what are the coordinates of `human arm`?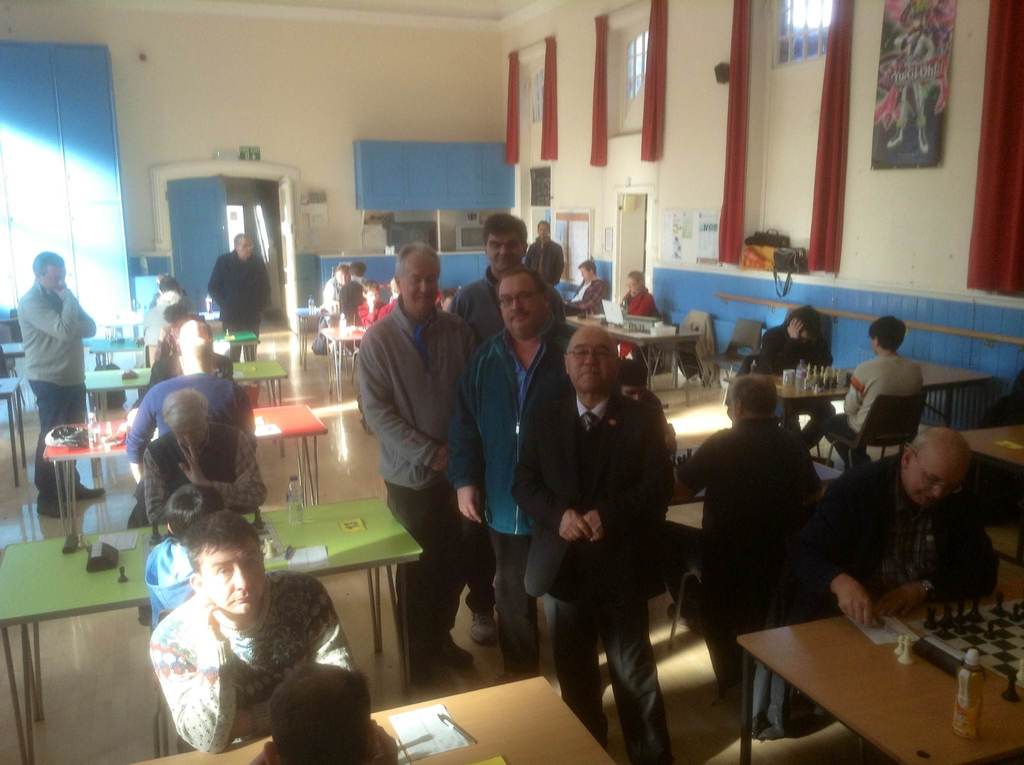
[left=661, top=426, right=732, bottom=505].
